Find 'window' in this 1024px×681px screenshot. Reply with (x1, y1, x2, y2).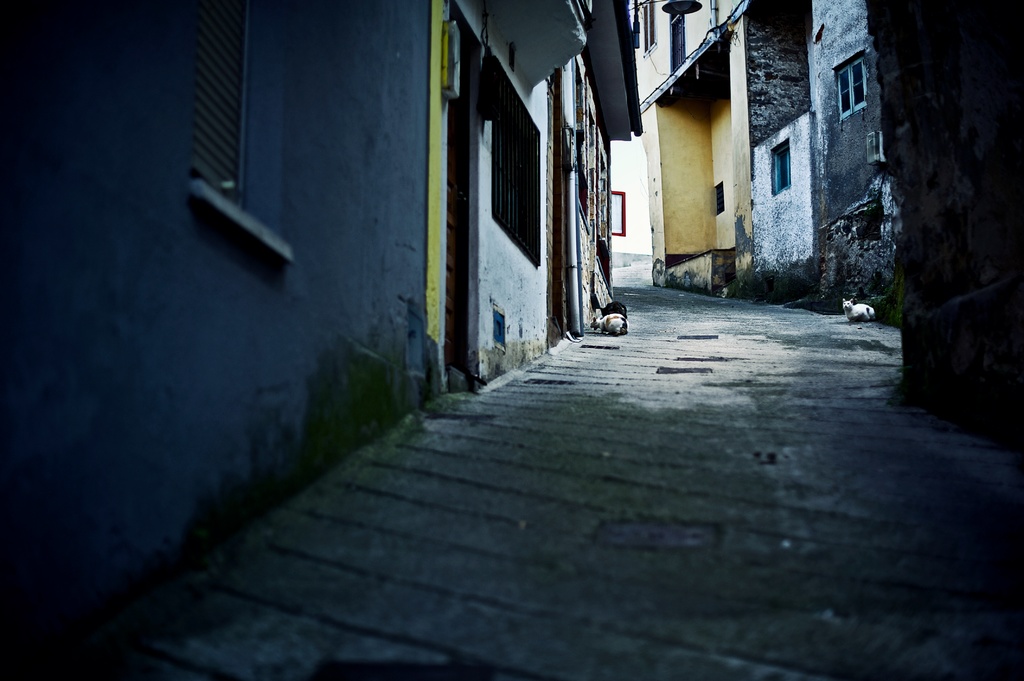
(490, 55, 545, 264).
